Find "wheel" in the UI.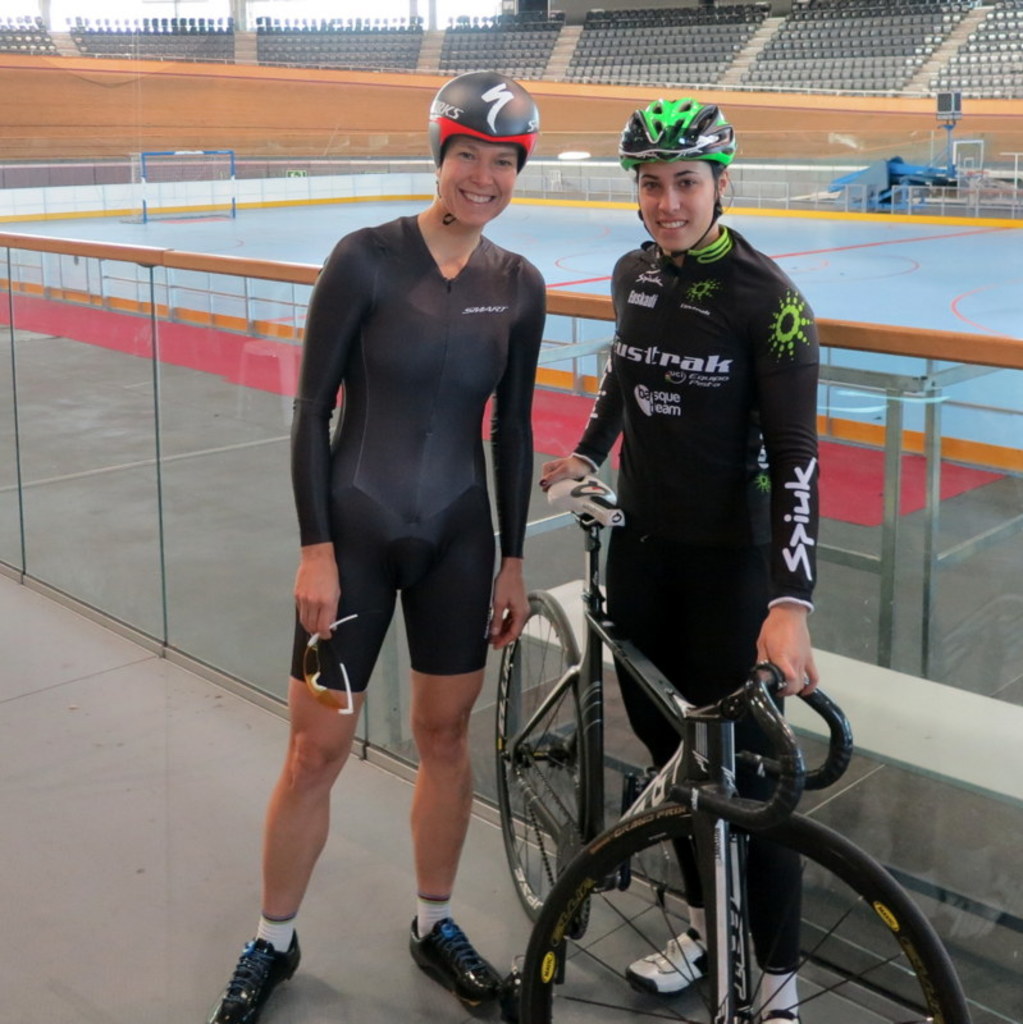
UI element at left=489, top=590, right=599, bottom=909.
